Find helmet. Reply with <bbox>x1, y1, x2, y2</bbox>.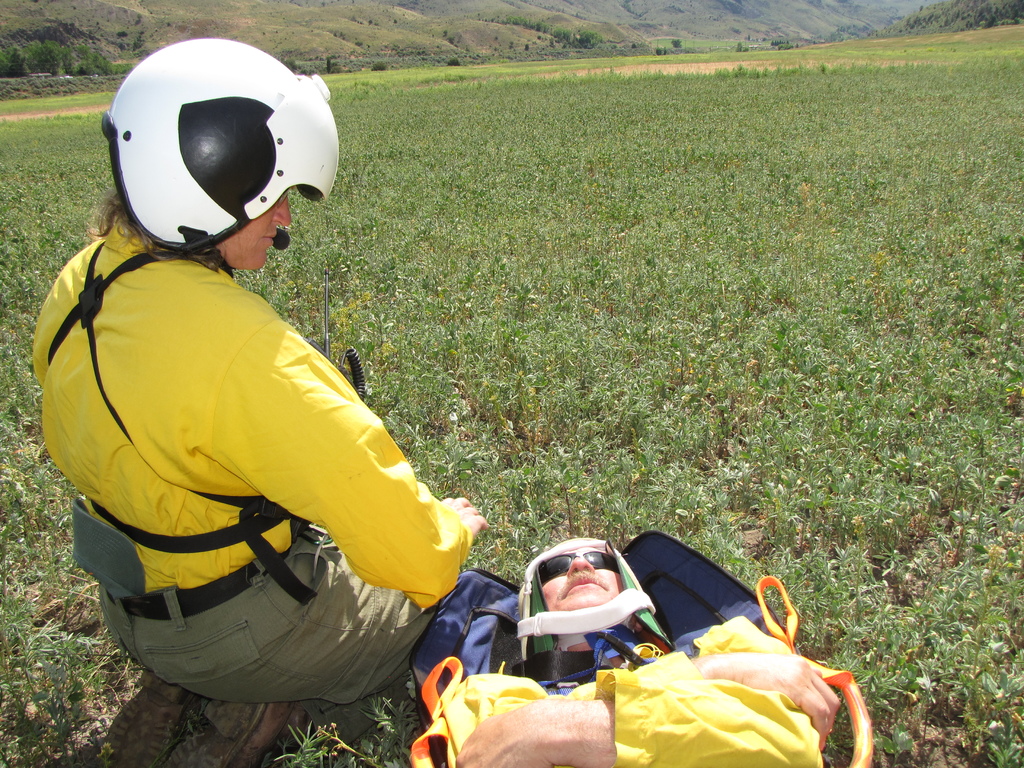
<bbox>515, 535, 676, 691</bbox>.
